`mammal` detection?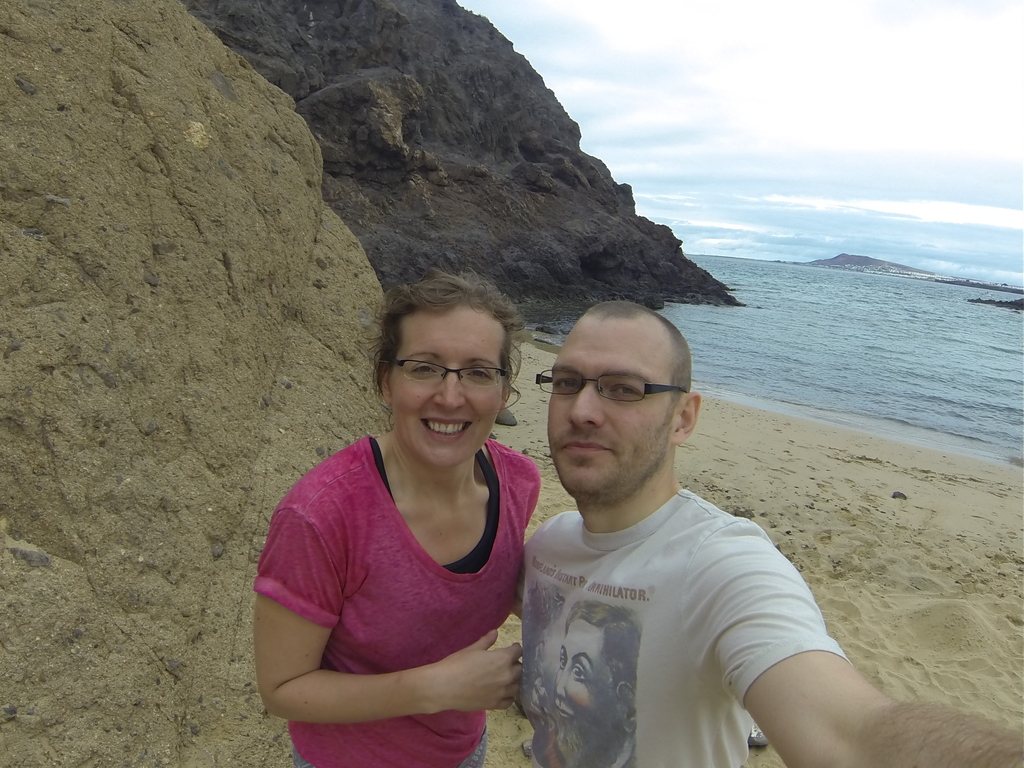
<box>516,298,1023,767</box>
